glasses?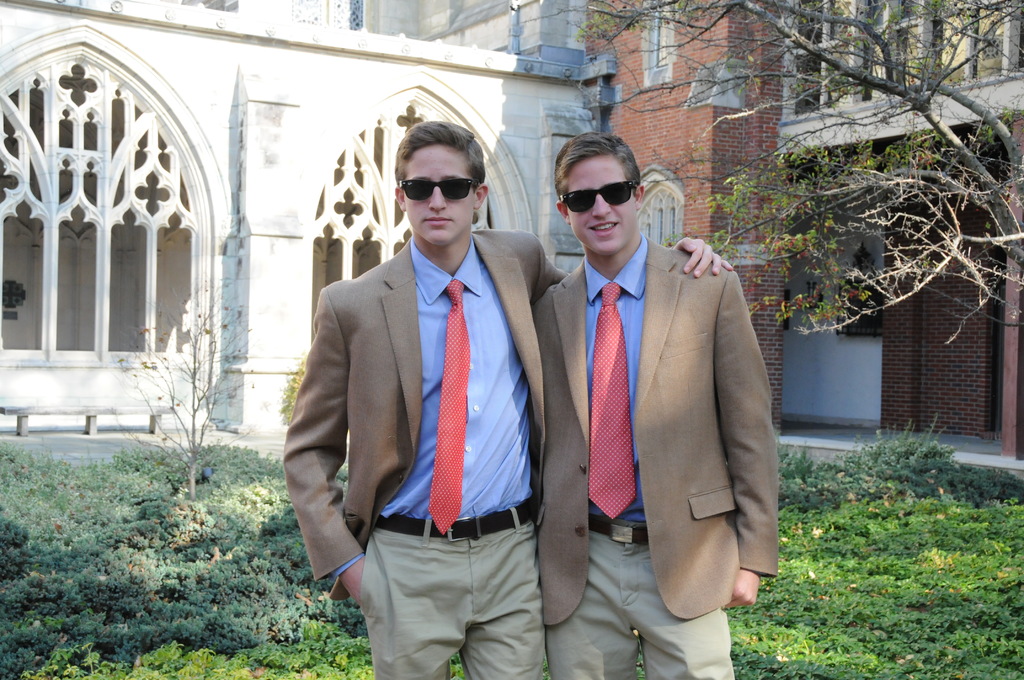
[397,177,479,204]
